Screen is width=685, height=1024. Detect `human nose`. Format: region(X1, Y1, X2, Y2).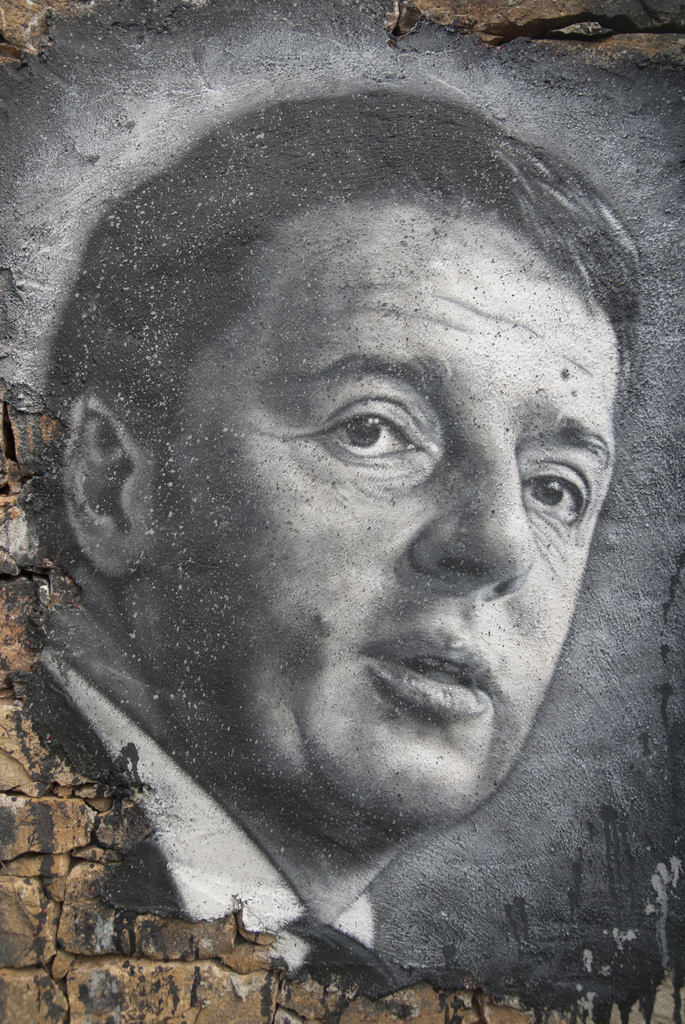
region(407, 424, 534, 595).
